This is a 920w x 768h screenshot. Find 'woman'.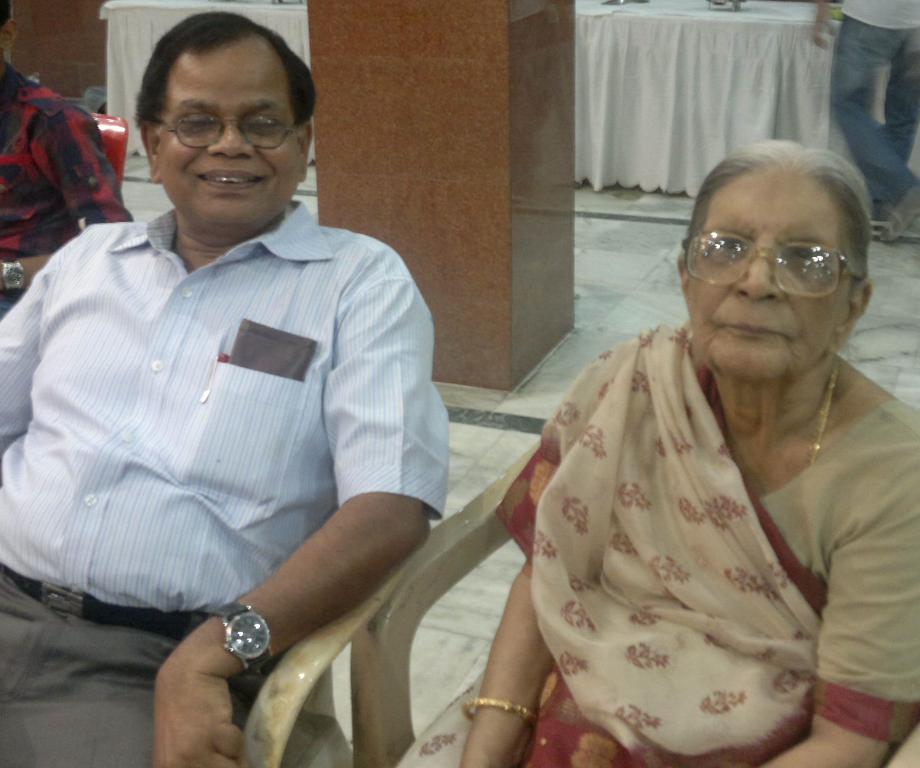
Bounding box: pyautogui.locateOnScreen(386, 131, 919, 767).
